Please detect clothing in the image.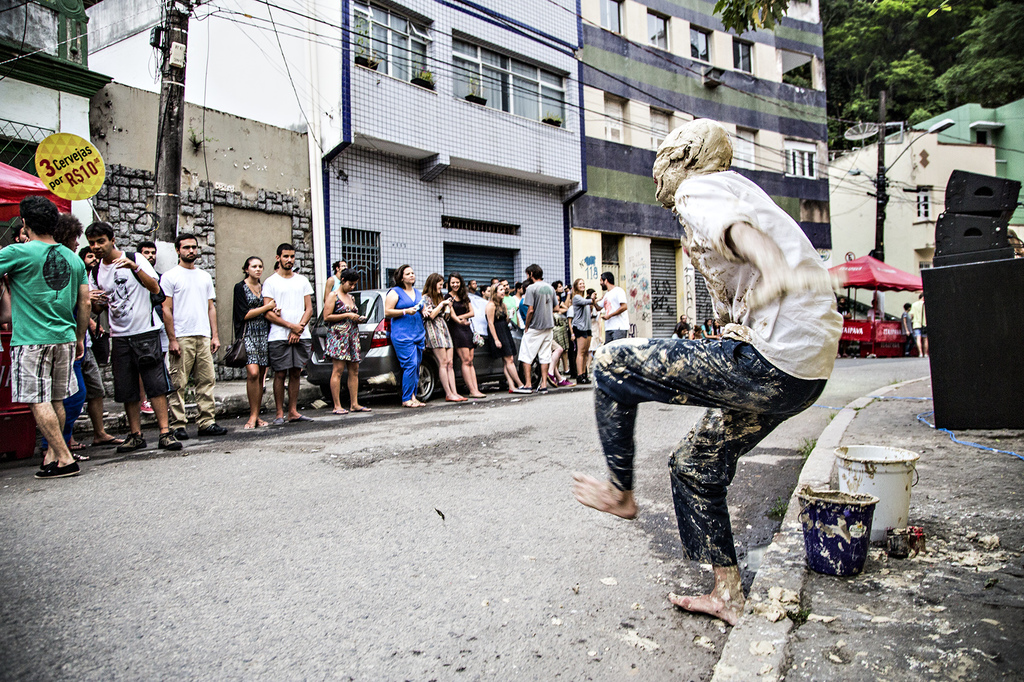
(326, 289, 364, 362).
